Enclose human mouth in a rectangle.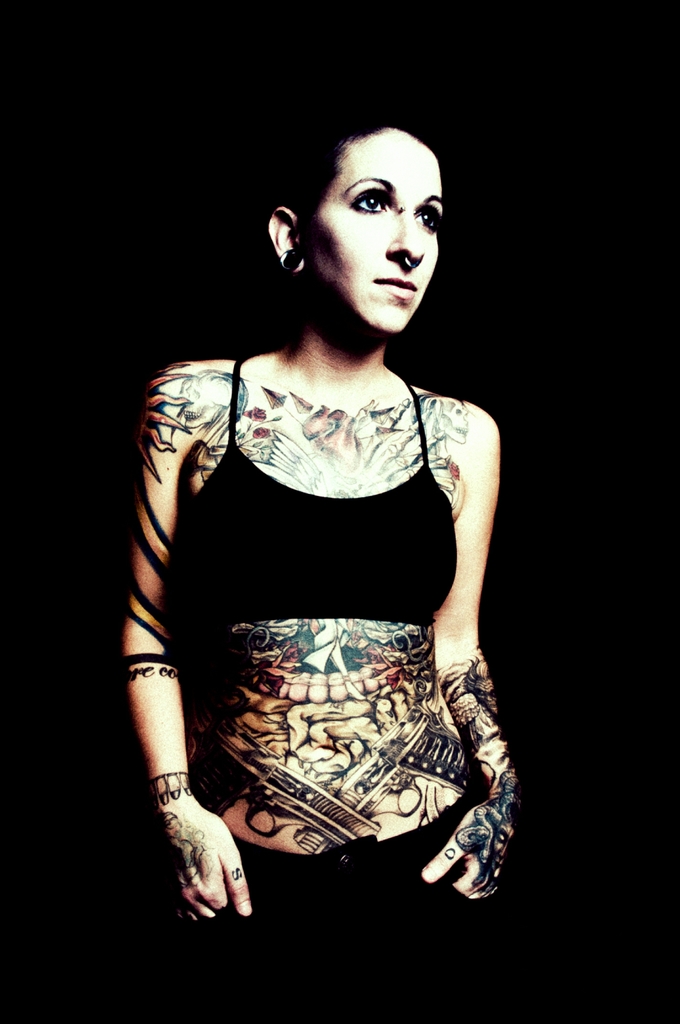
Rect(374, 278, 419, 302).
